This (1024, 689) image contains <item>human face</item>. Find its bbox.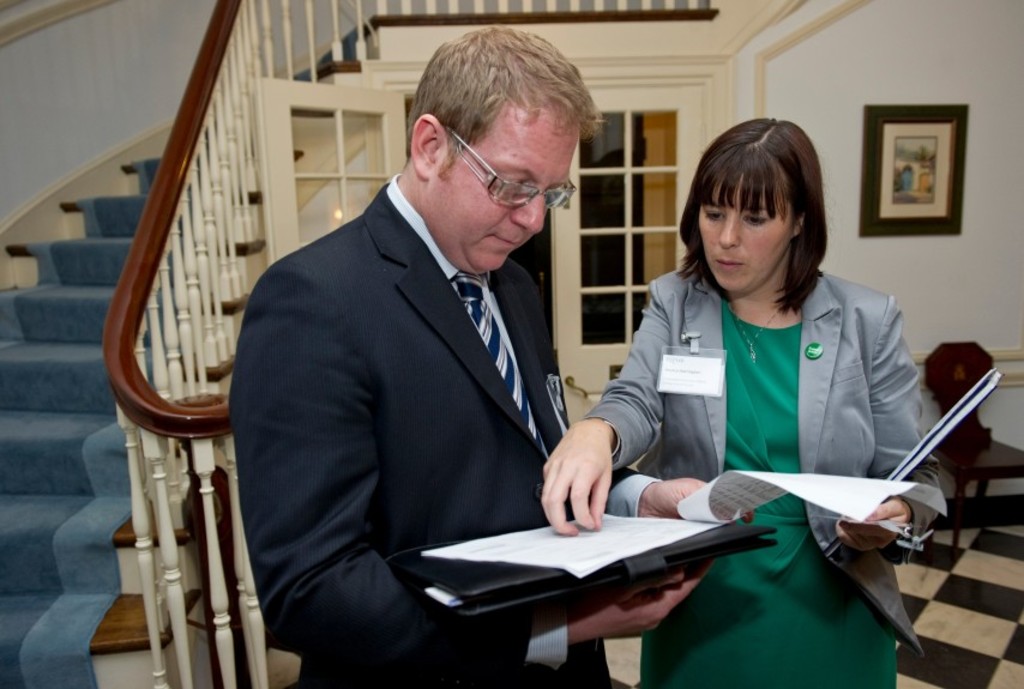
x1=436 y1=104 x2=582 y2=270.
